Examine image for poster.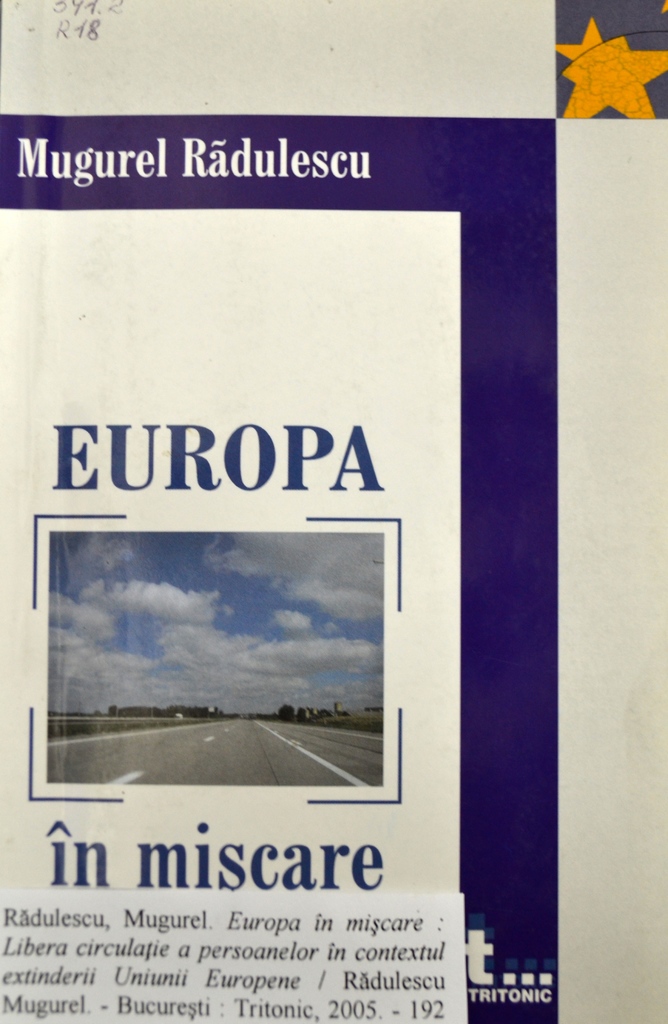
Examination result: 0:0:665:1023.
